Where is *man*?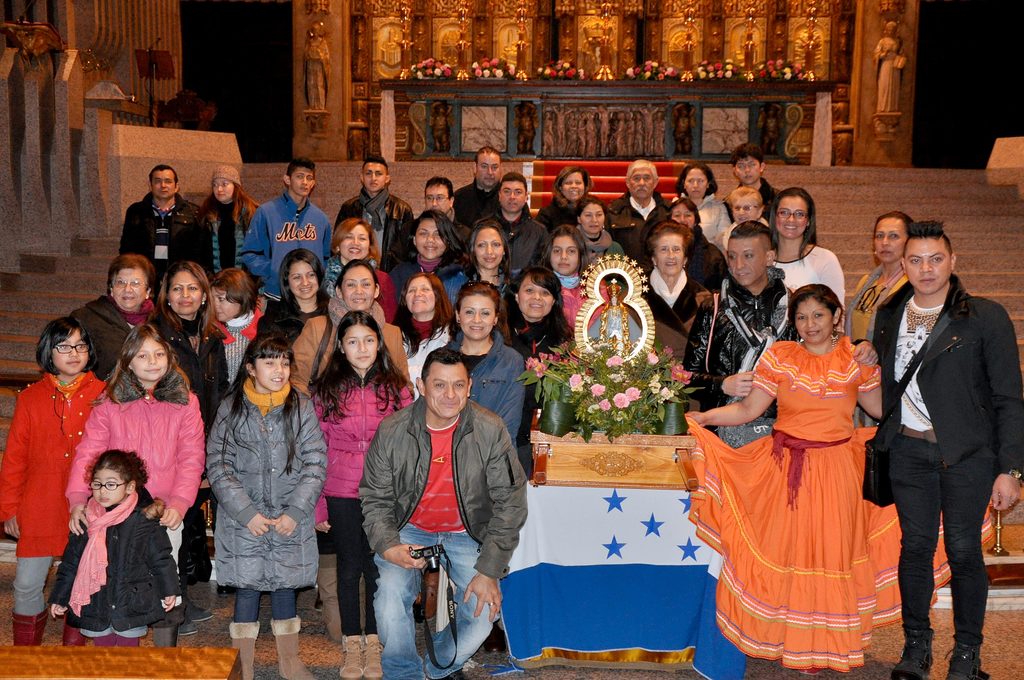
box=[360, 346, 527, 679].
